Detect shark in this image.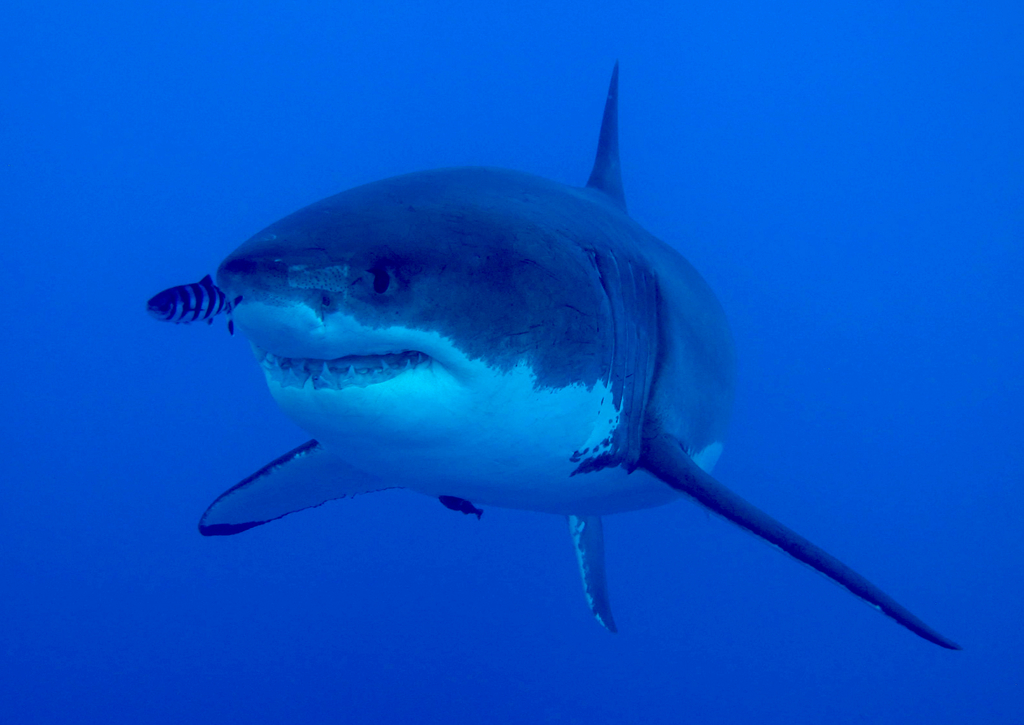
Detection: 202 60 957 648.
